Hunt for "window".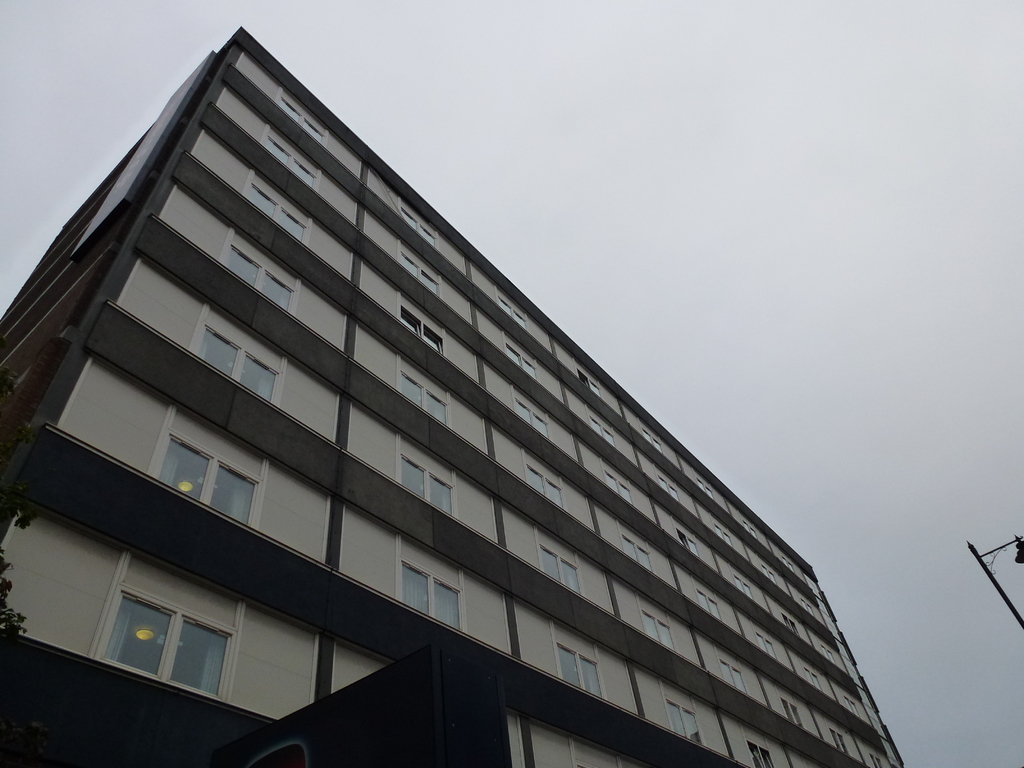
Hunted down at 874, 753, 882, 767.
